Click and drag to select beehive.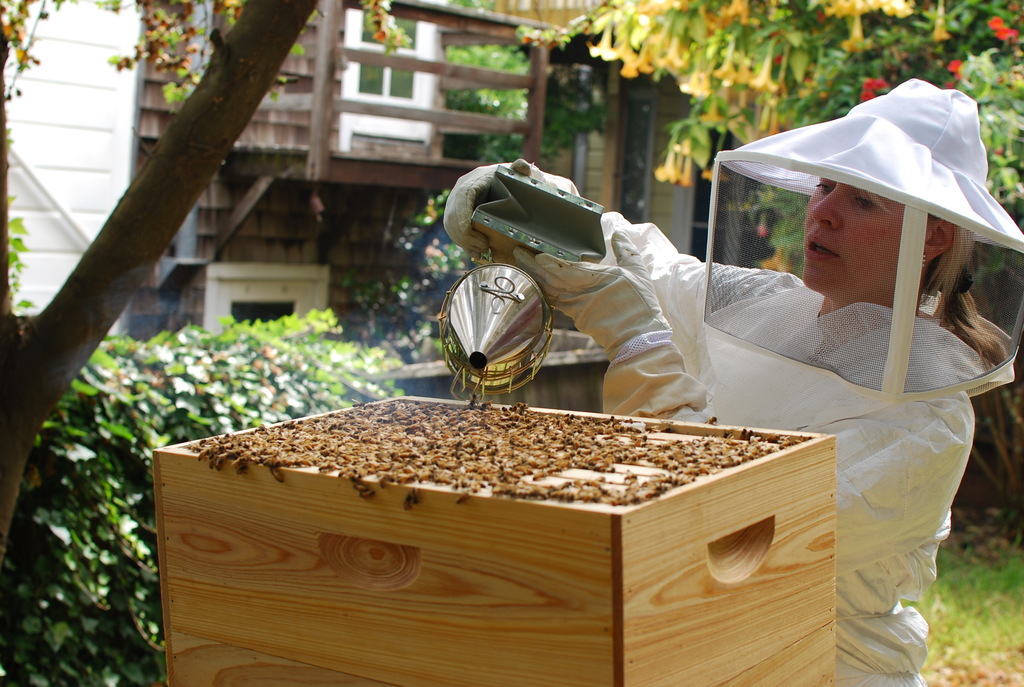
Selection: 151, 386, 838, 686.
